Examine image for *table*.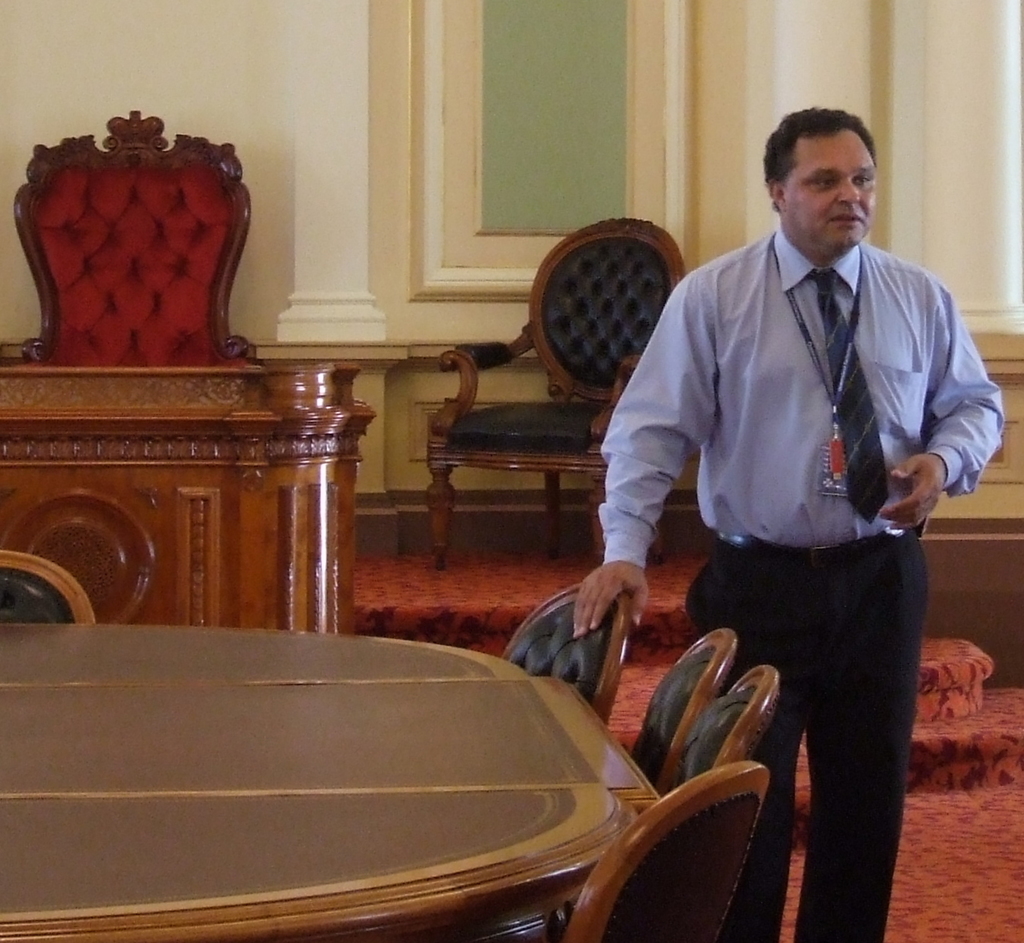
Examination result: detection(13, 597, 701, 942).
